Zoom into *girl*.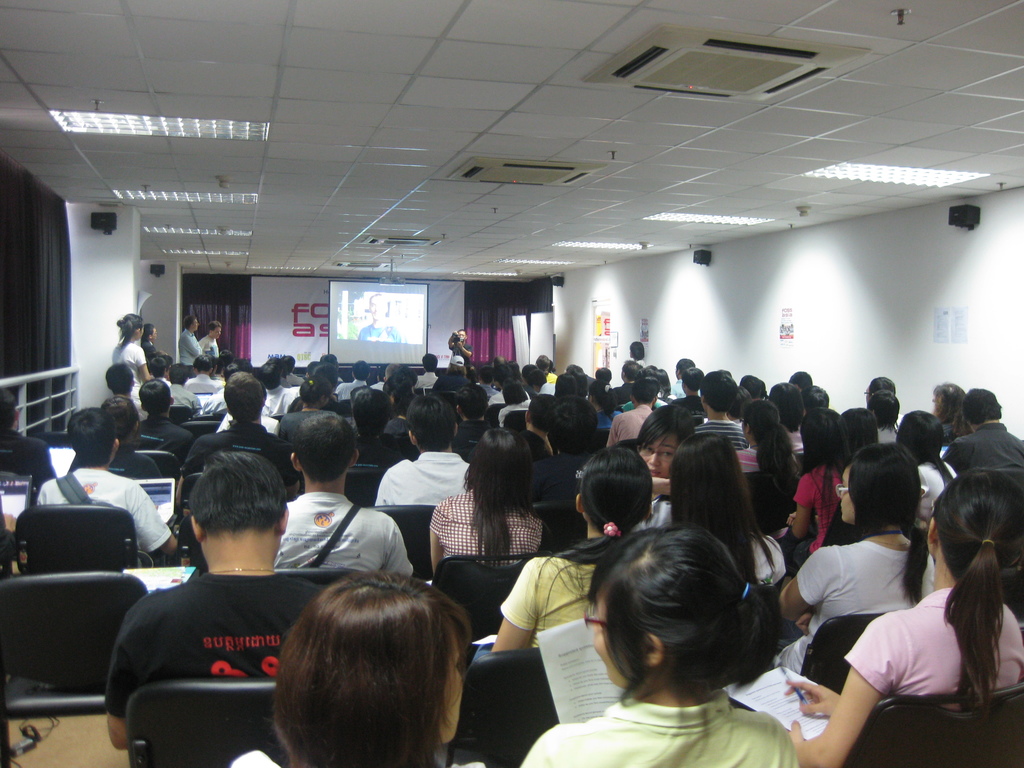
Zoom target: bbox=(275, 374, 335, 445).
